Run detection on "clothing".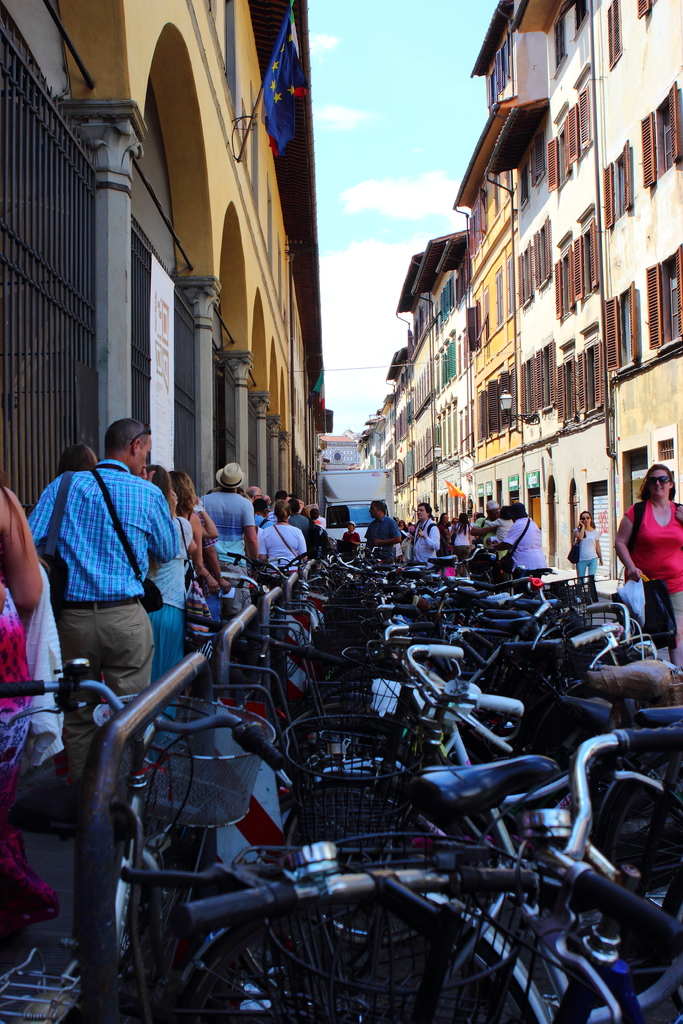
Result: left=283, top=511, right=308, bottom=532.
